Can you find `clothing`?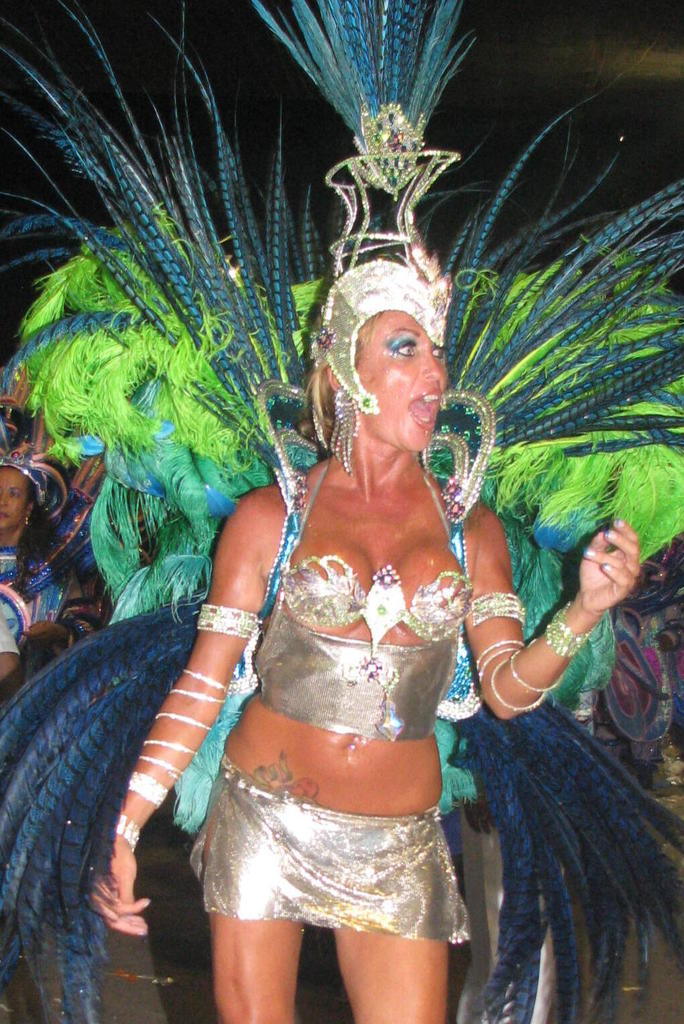
Yes, bounding box: detection(190, 456, 485, 946).
